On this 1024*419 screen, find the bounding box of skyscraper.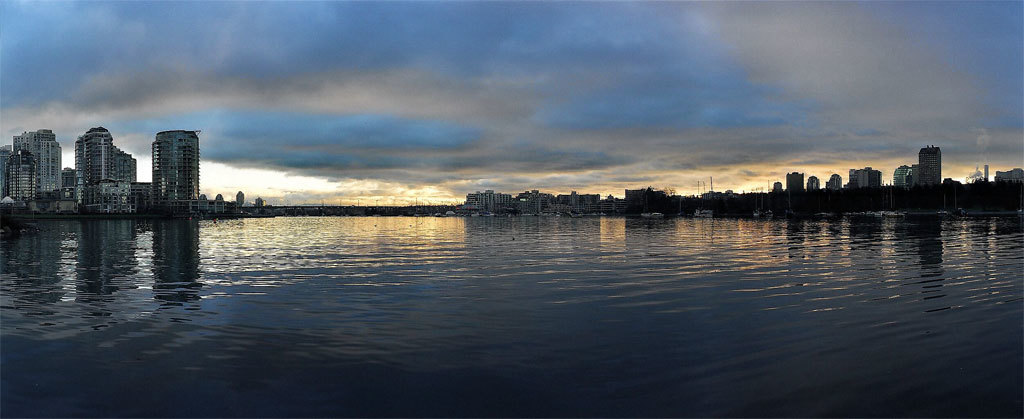
Bounding box: [left=892, top=162, right=918, bottom=189].
